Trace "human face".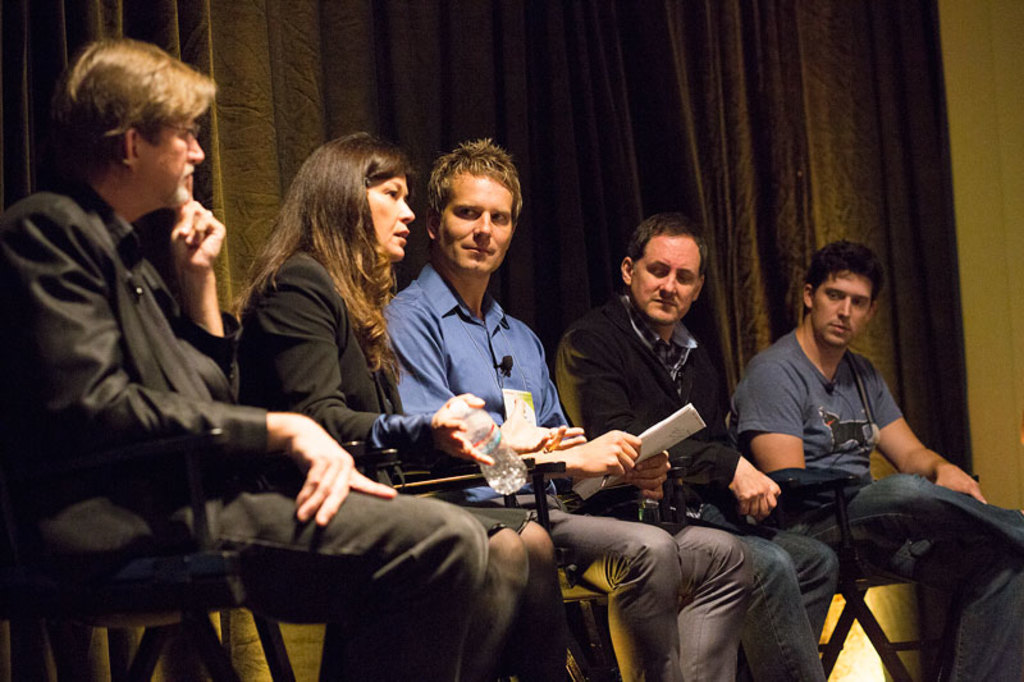
Traced to 630/233/701/325.
